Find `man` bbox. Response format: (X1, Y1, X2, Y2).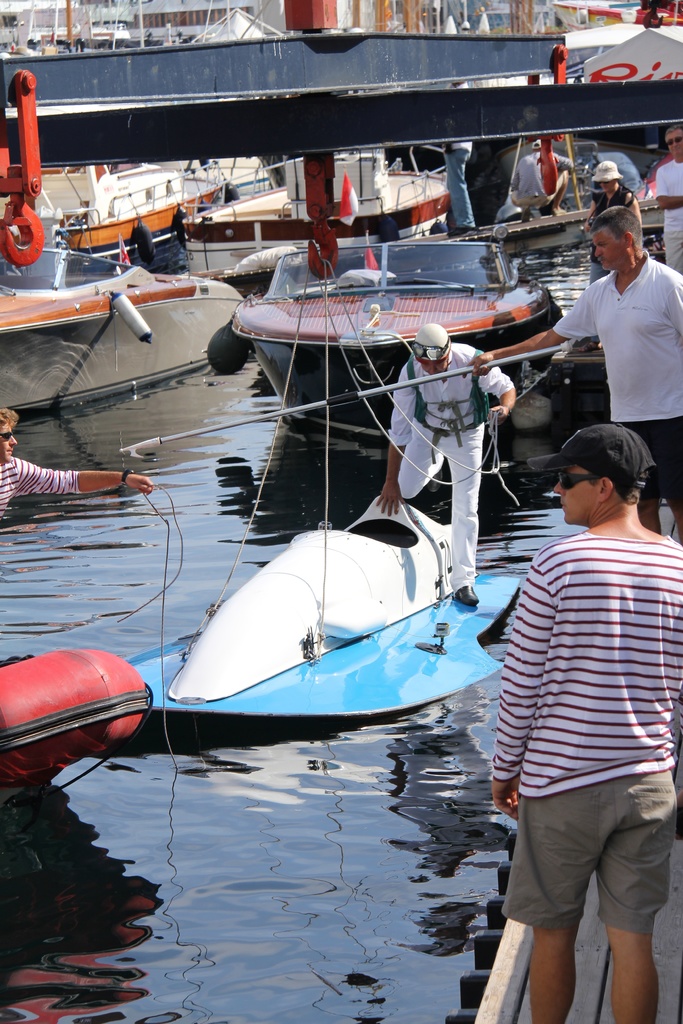
(482, 424, 682, 1023).
